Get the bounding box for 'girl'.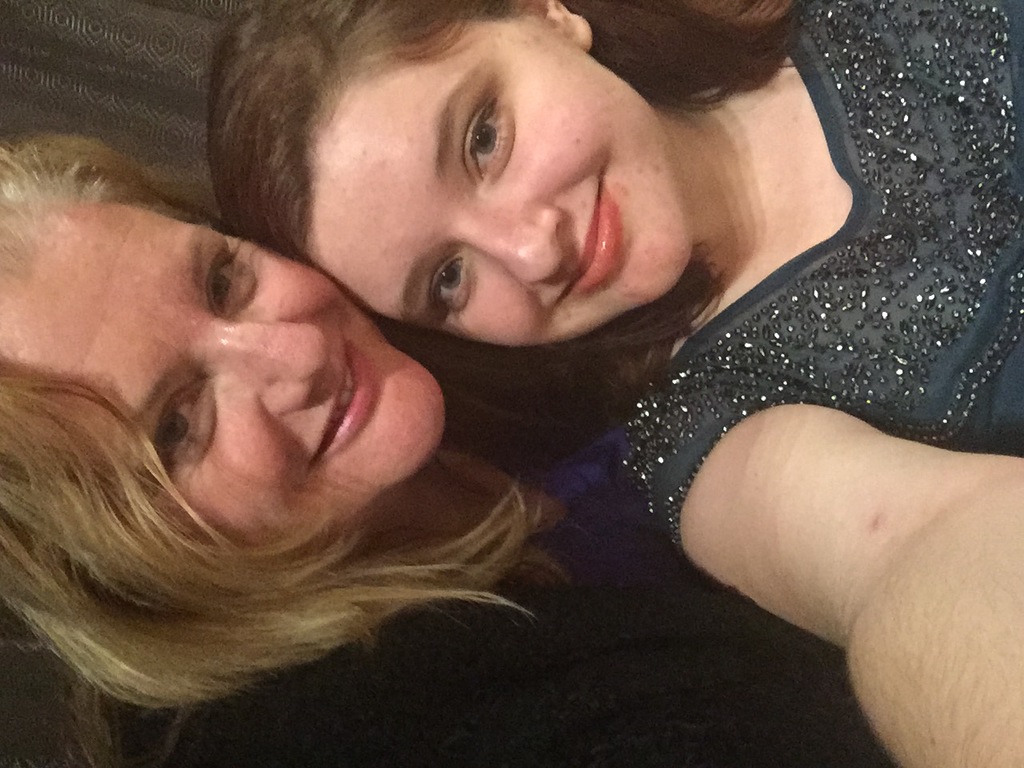
<region>205, 0, 1023, 767</region>.
